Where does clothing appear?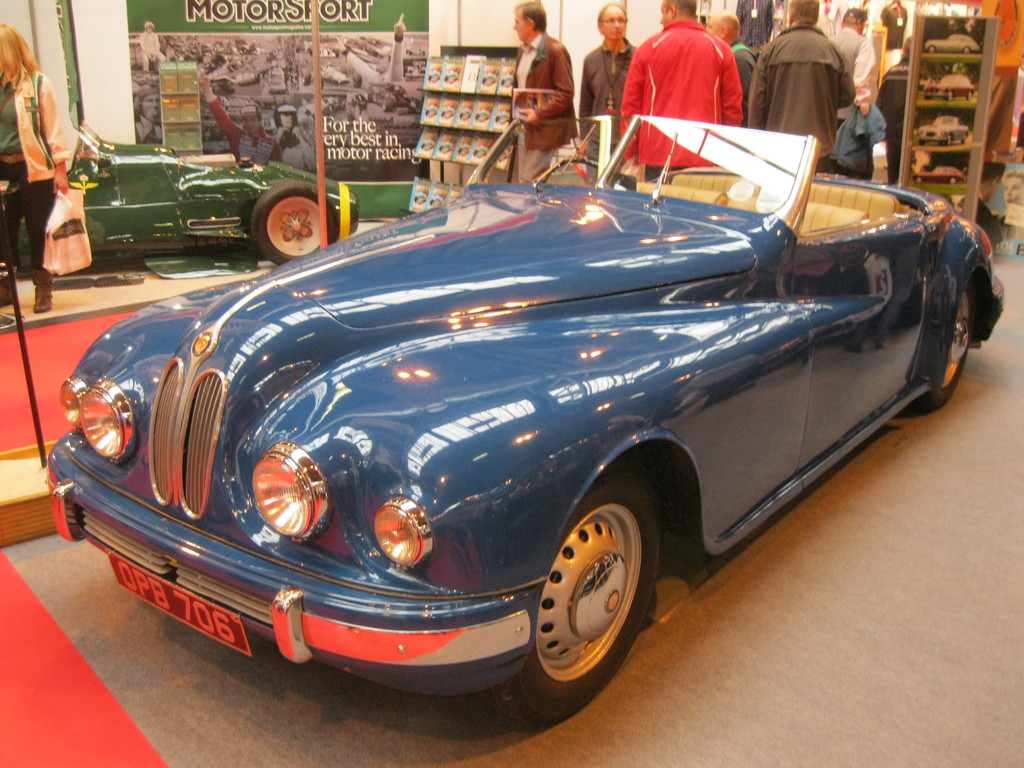
Appears at <region>878, 60, 909, 182</region>.
